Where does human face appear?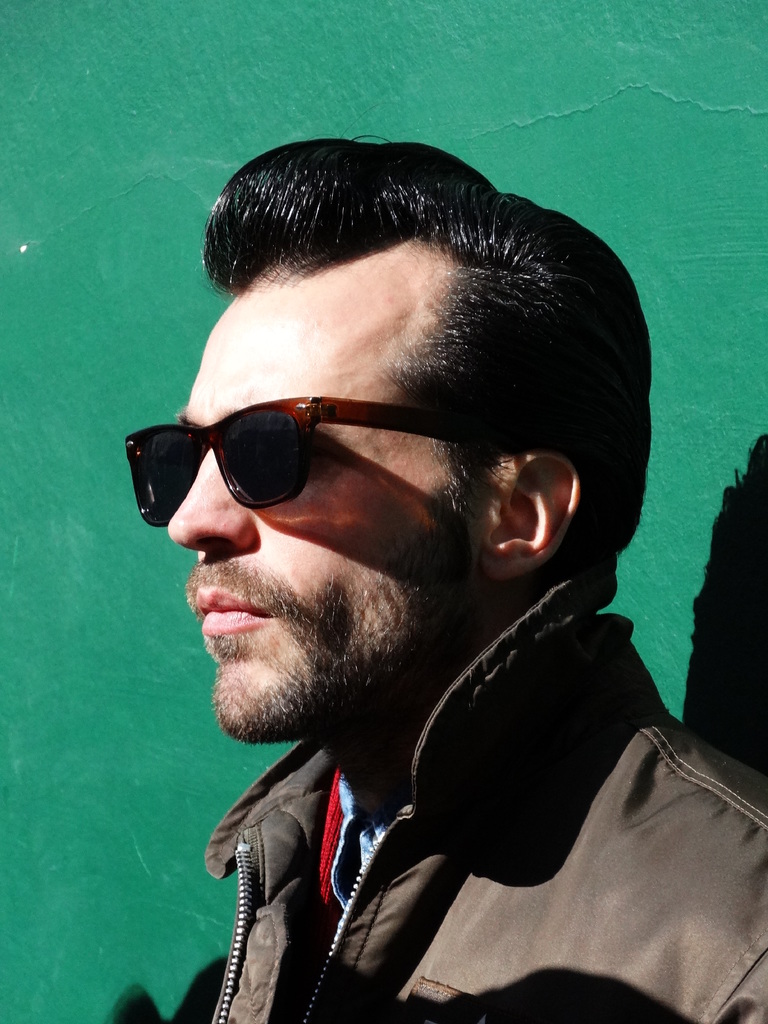
Appears at rect(161, 288, 490, 746).
